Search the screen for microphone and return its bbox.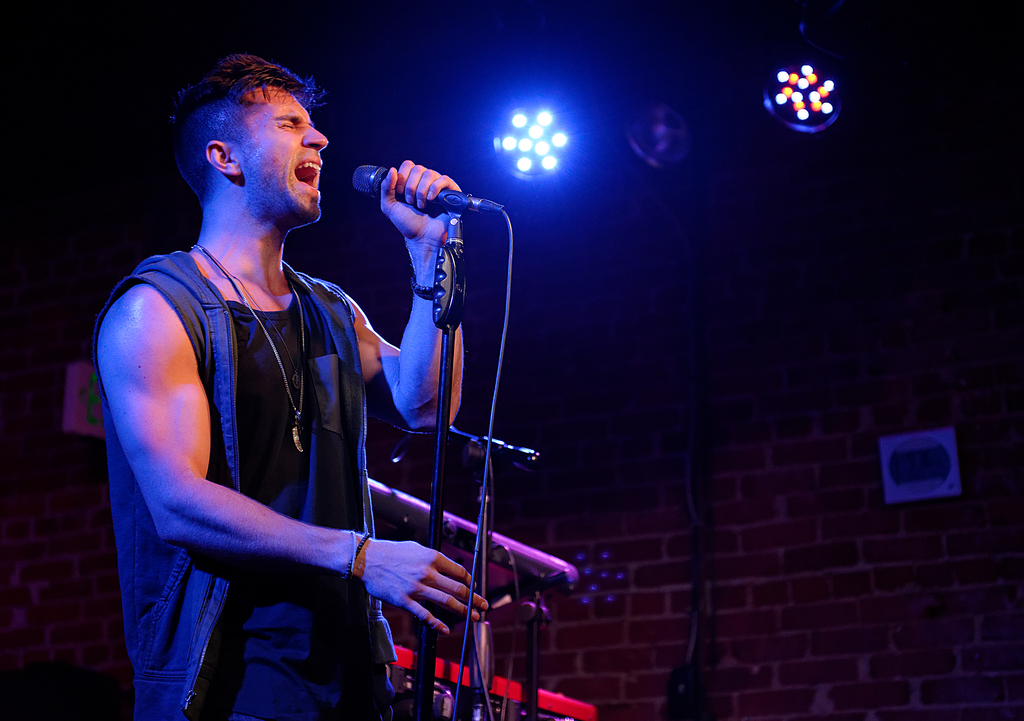
Found: (349, 160, 511, 217).
